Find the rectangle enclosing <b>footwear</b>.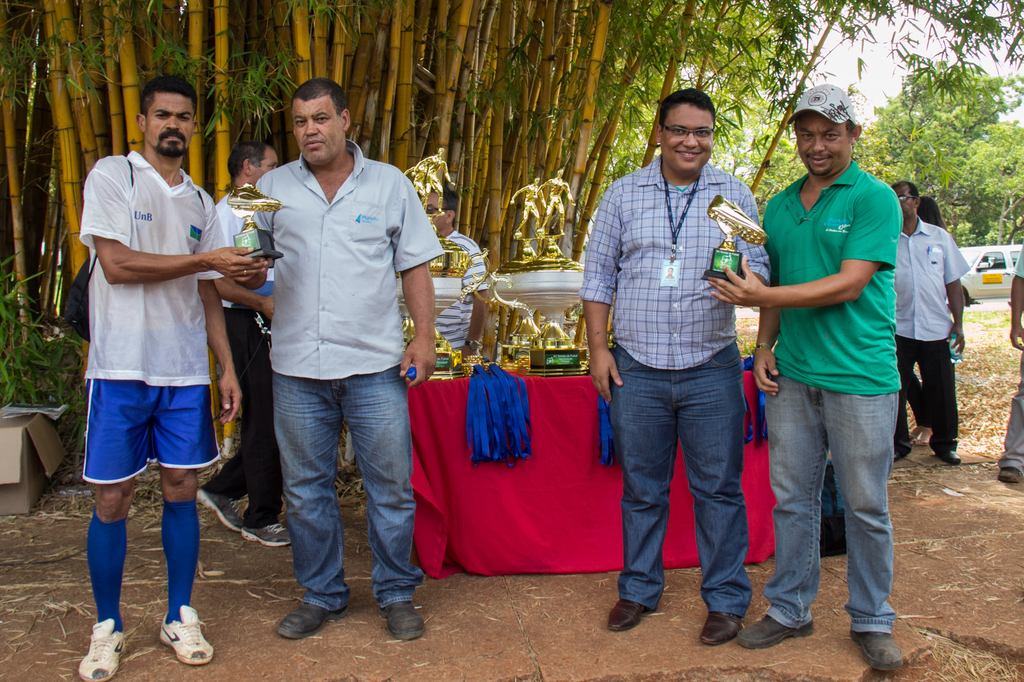
<box>159,604,214,663</box>.
